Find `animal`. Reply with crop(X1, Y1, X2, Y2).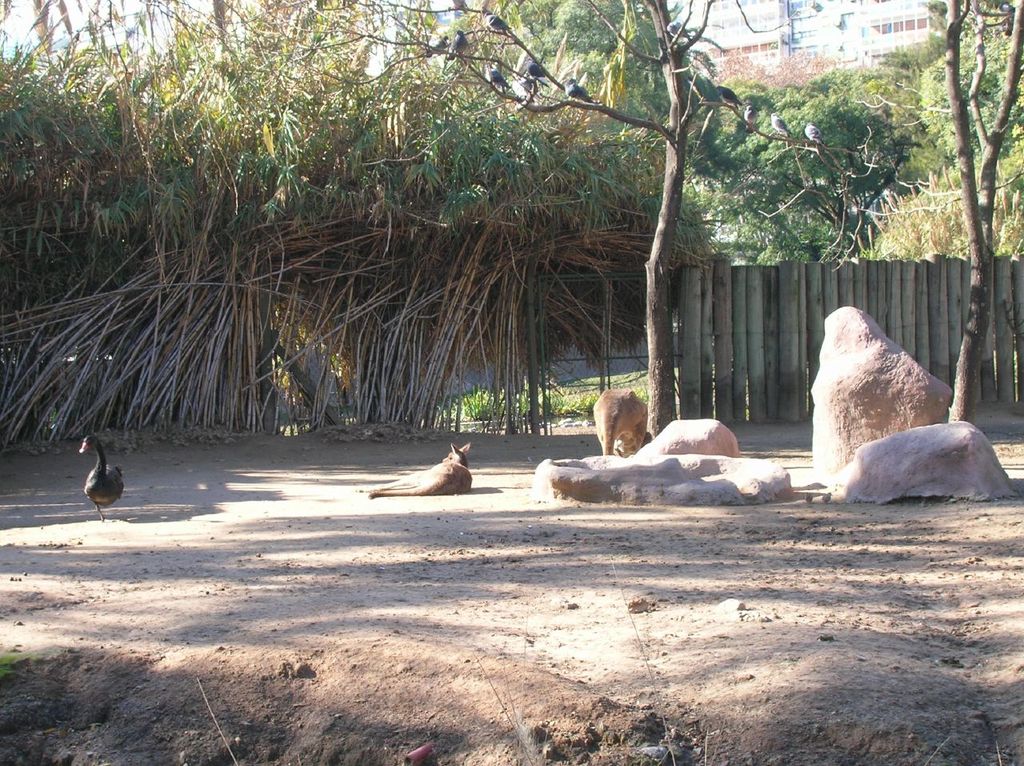
crop(359, 440, 468, 496).
